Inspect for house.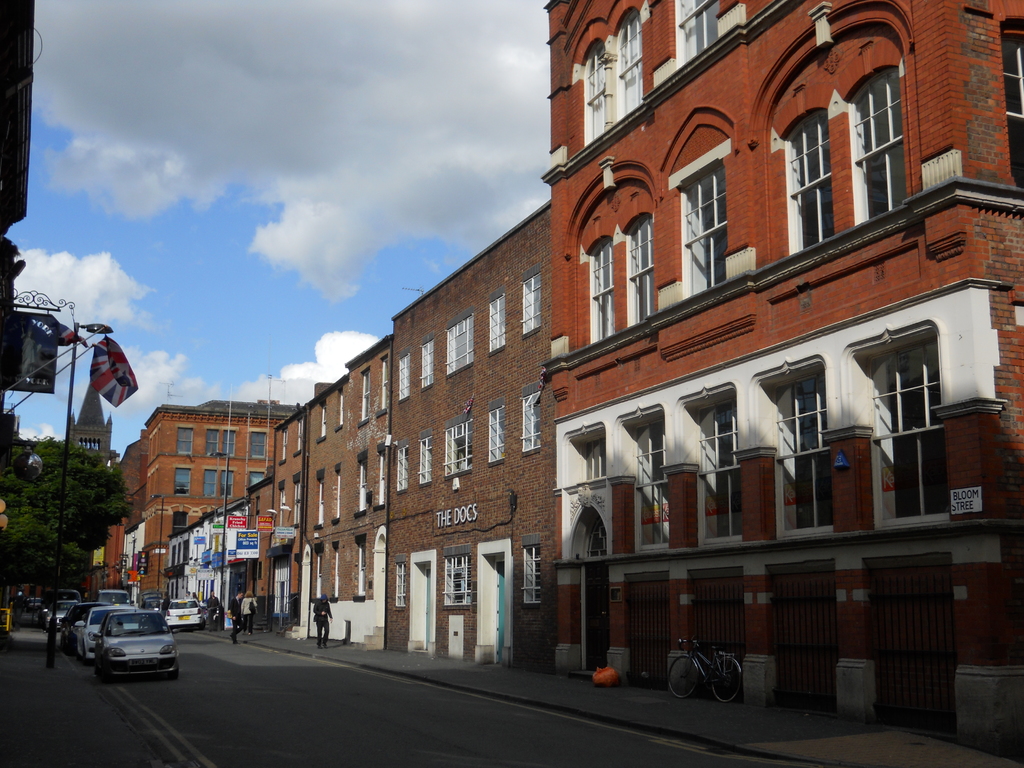
Inspection: <box>270,189,589,695</box>.
